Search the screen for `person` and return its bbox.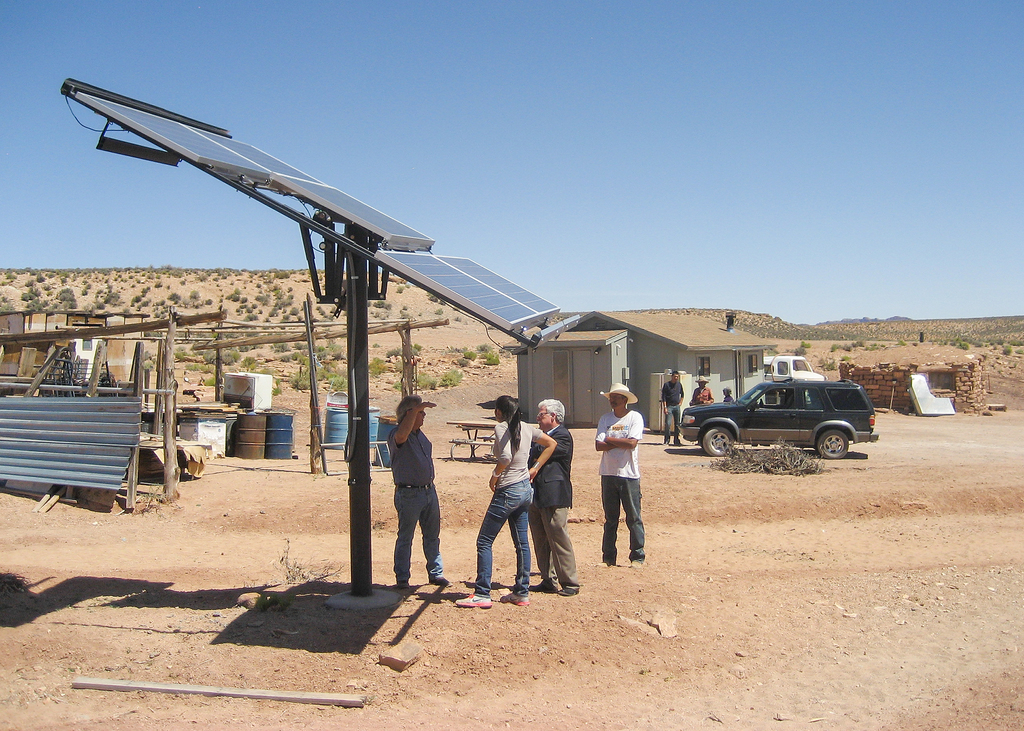
Found: detection(388, 390, 455, 598).
